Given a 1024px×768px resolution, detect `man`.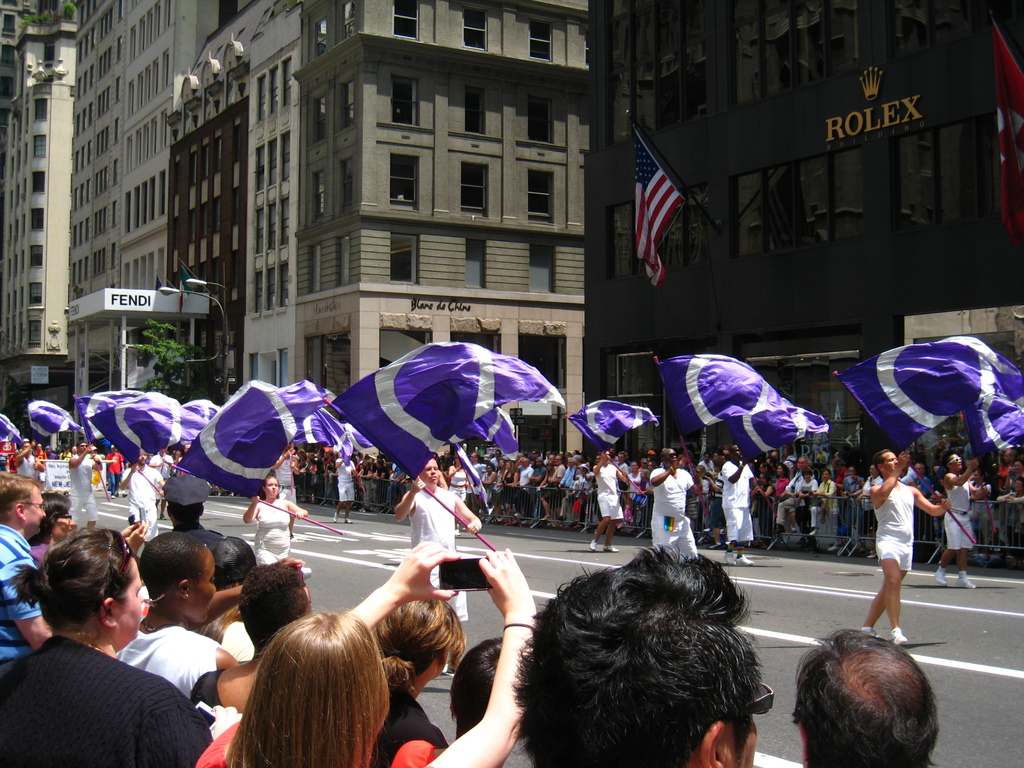
<region>719, 443, 758, 568</region>.
